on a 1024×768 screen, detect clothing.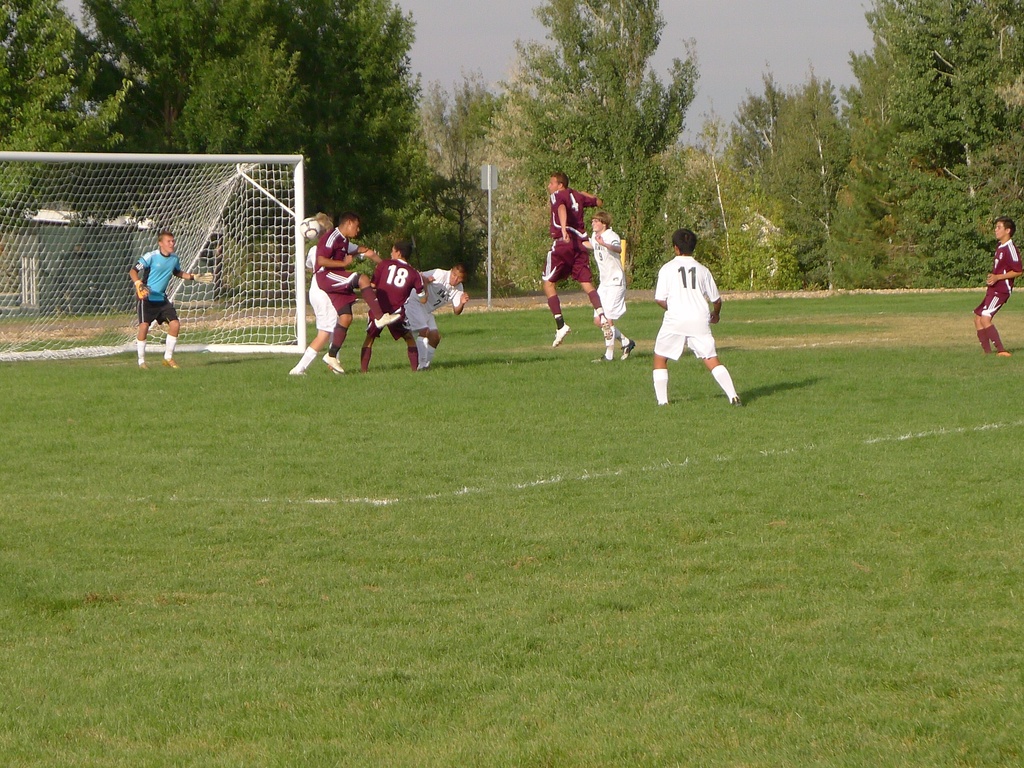
303, 240, 358, 330.
